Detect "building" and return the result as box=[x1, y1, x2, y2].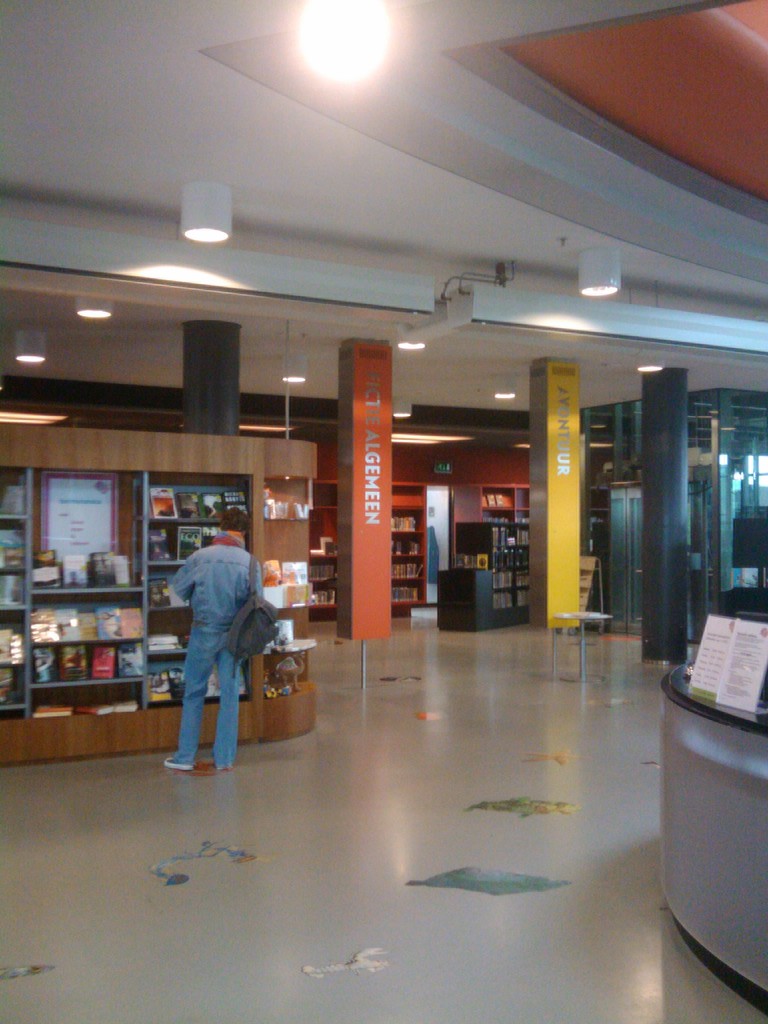
box=[0, 0, 767, 1023].
